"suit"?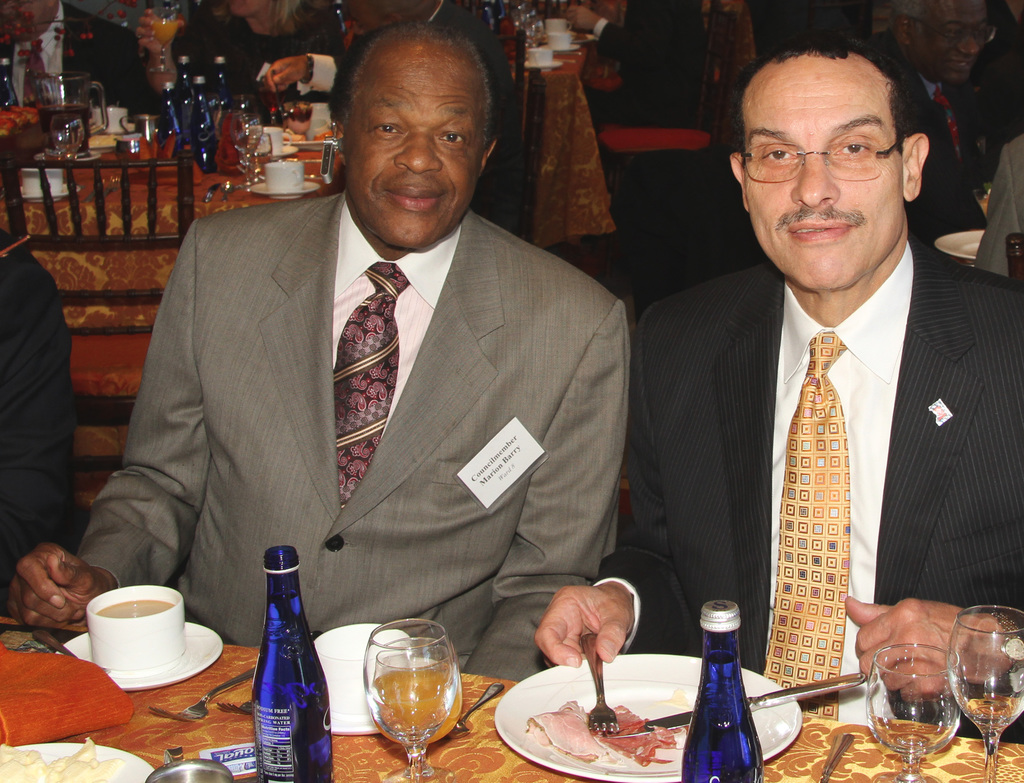
<region>297, 0, 502, 191</region>
